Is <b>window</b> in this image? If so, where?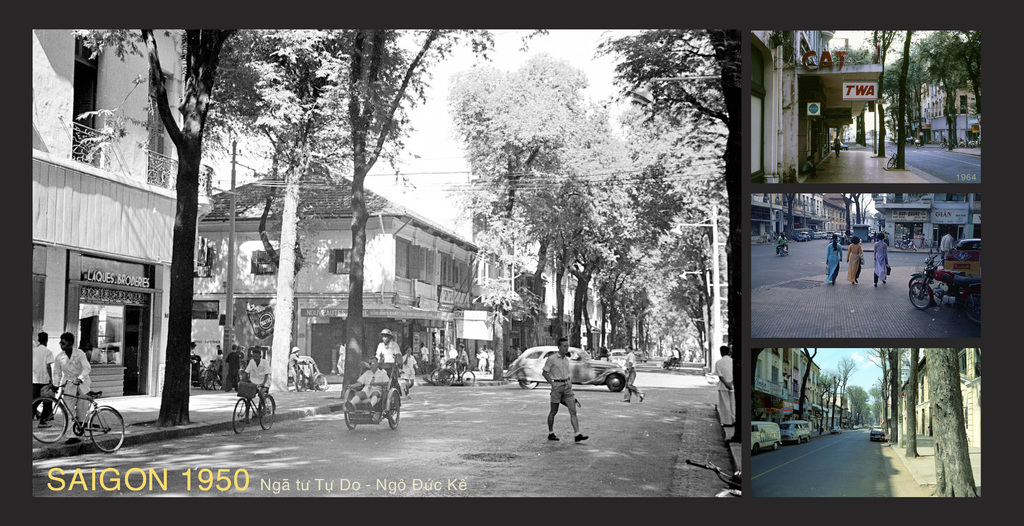
Yes, at box=[793, 382, 800, 397].
